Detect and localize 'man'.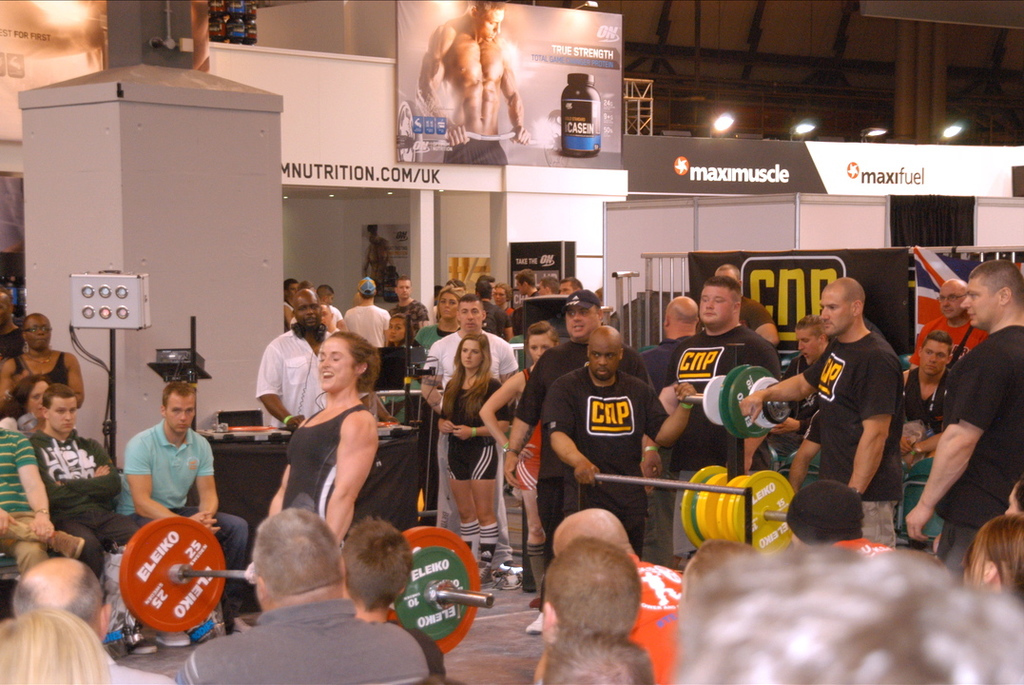
Localized at Rect(355, 225, 394, 293).
